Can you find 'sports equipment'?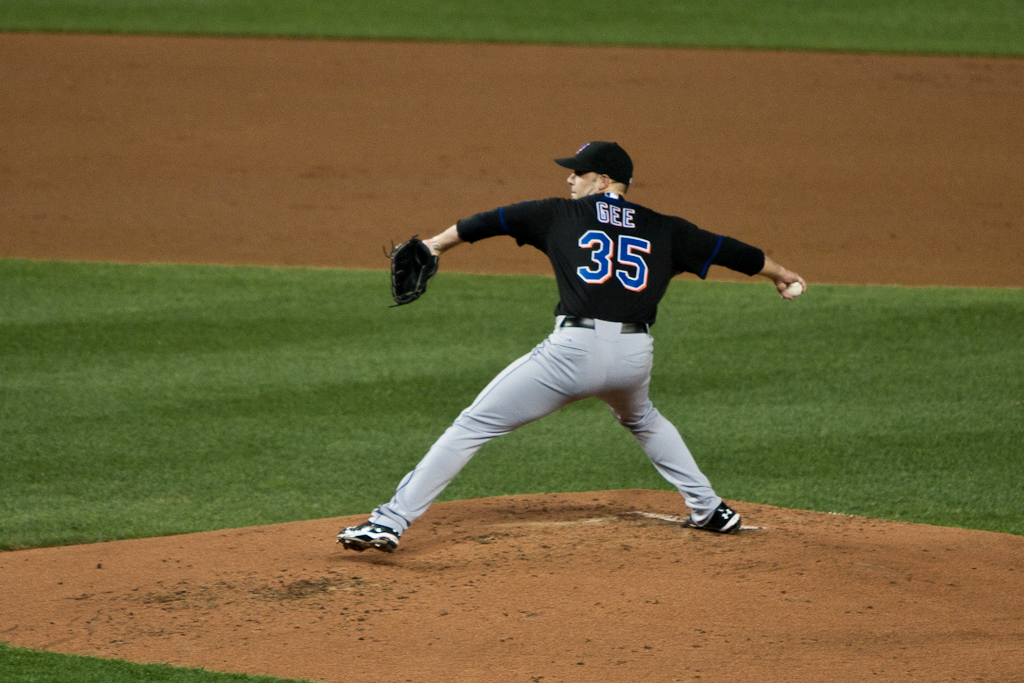
Yes, bounding box: bbox=(380, 234, 438, 310).
